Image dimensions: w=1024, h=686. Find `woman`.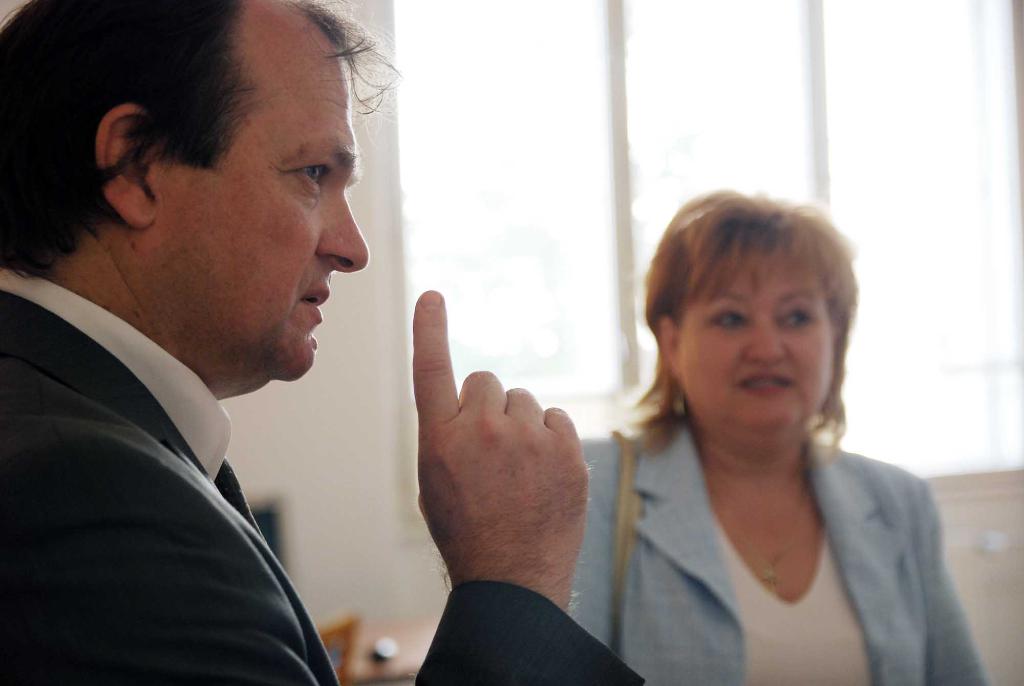
[x1=561, y1=170, x2=973, y2=676].
